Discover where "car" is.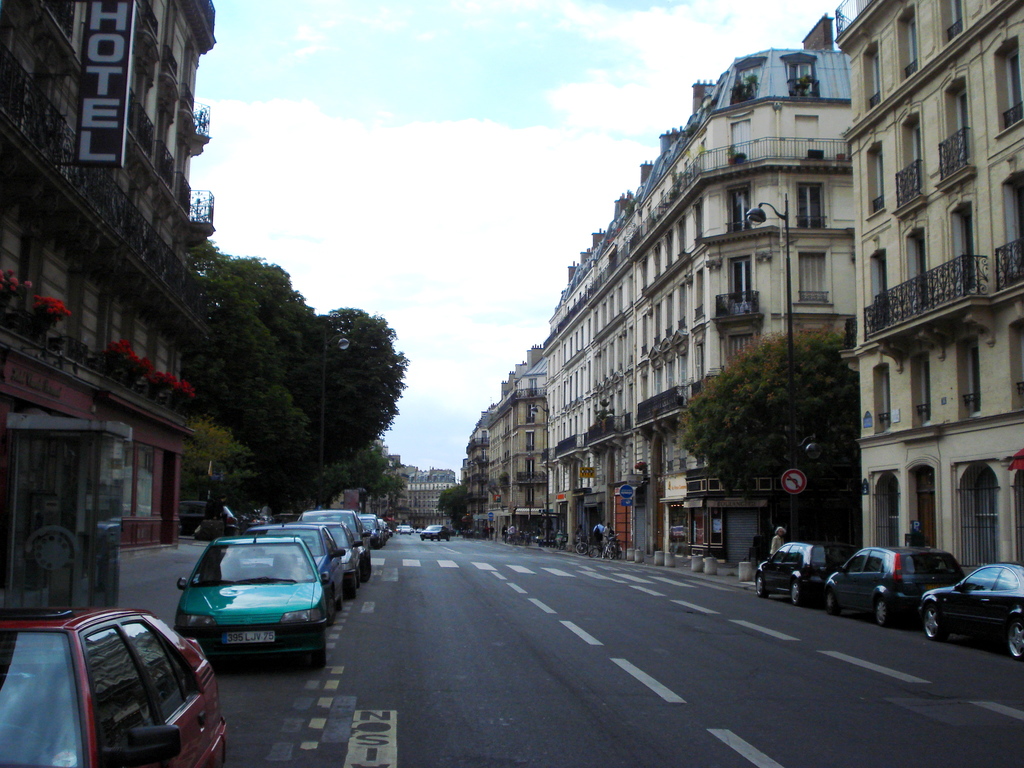
Discovered at 916 559 1023 660.
